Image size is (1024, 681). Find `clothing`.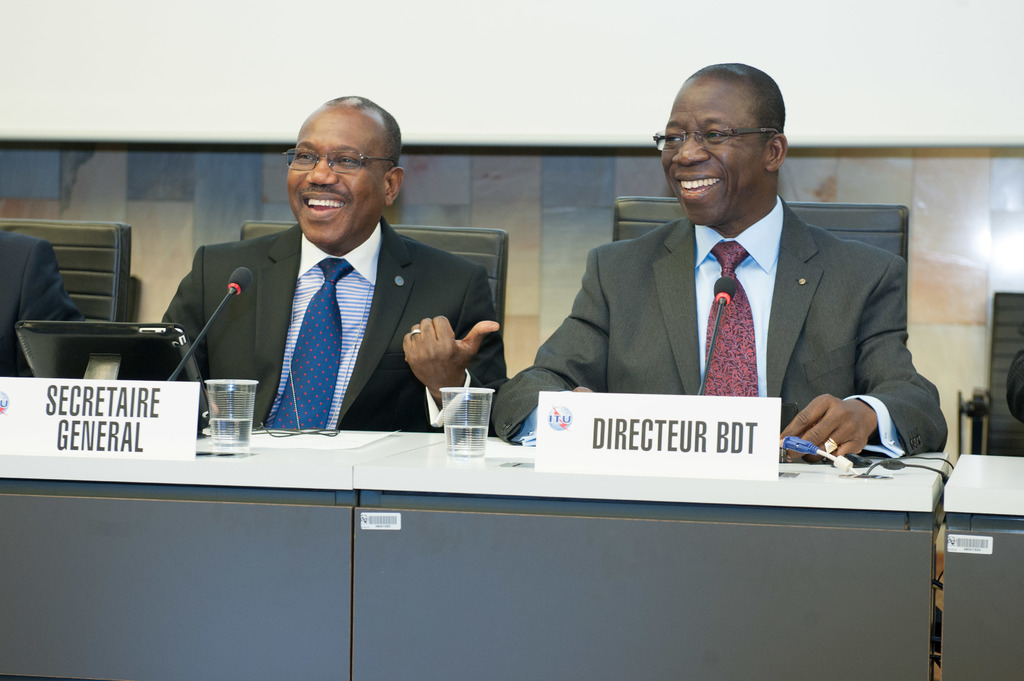
bbox(1, 229, 85, 381).
